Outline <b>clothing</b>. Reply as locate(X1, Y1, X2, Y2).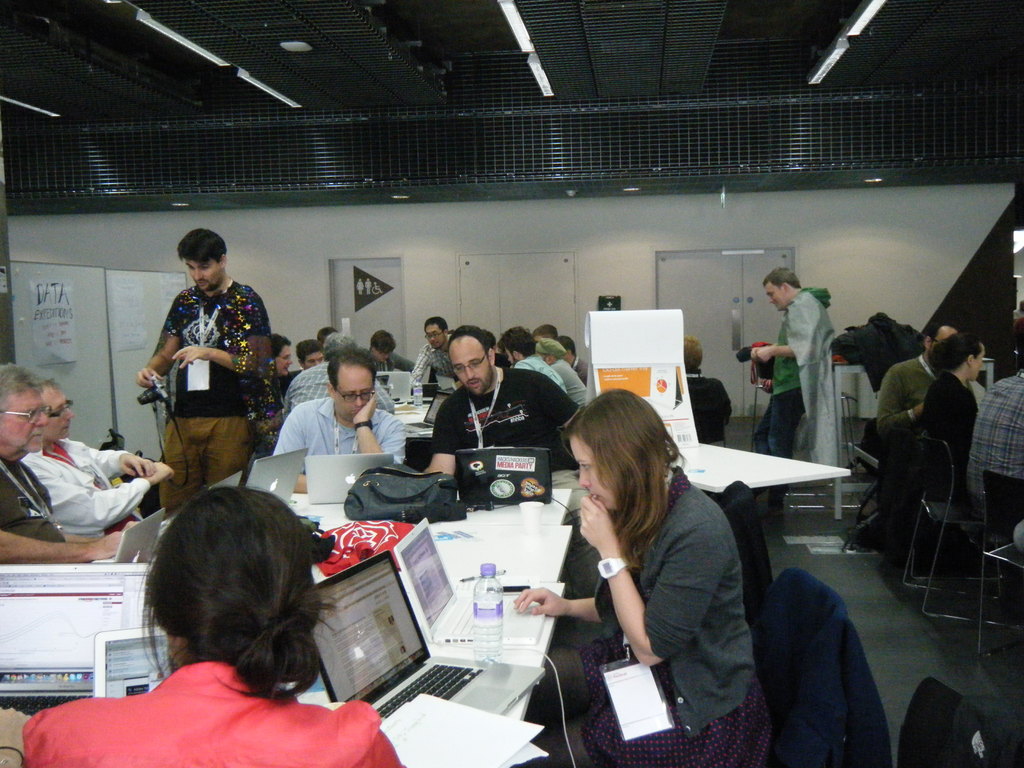
locate(853, 346, 940, 478).
